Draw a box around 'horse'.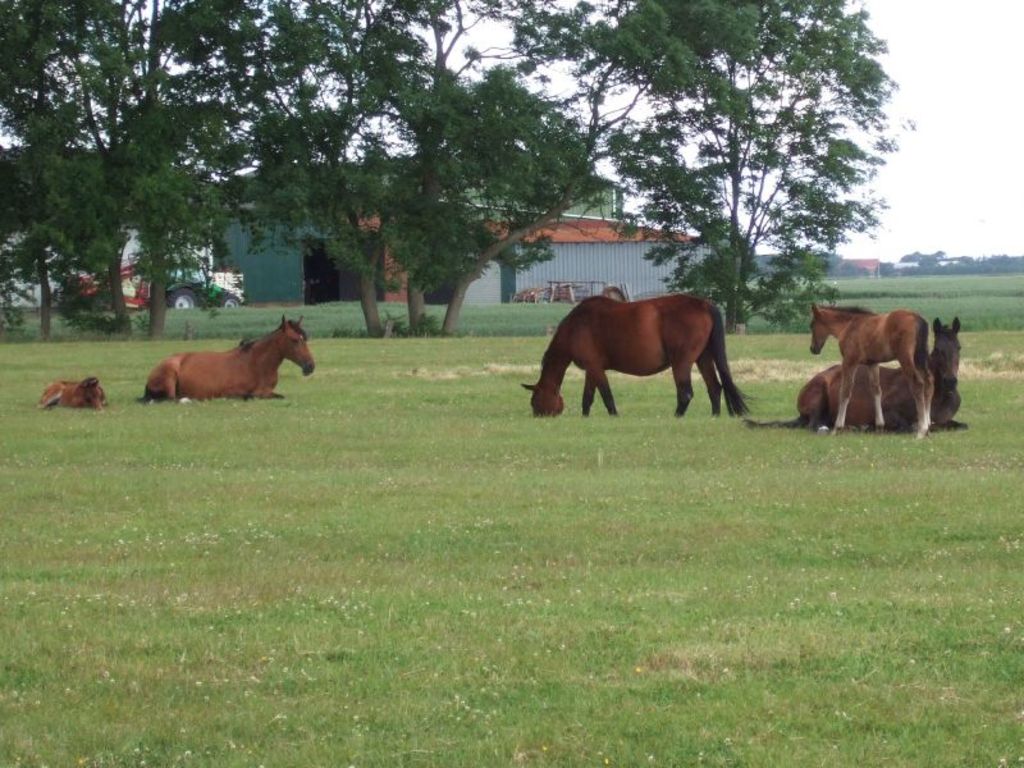
box=[142, 315, 314, 398].
